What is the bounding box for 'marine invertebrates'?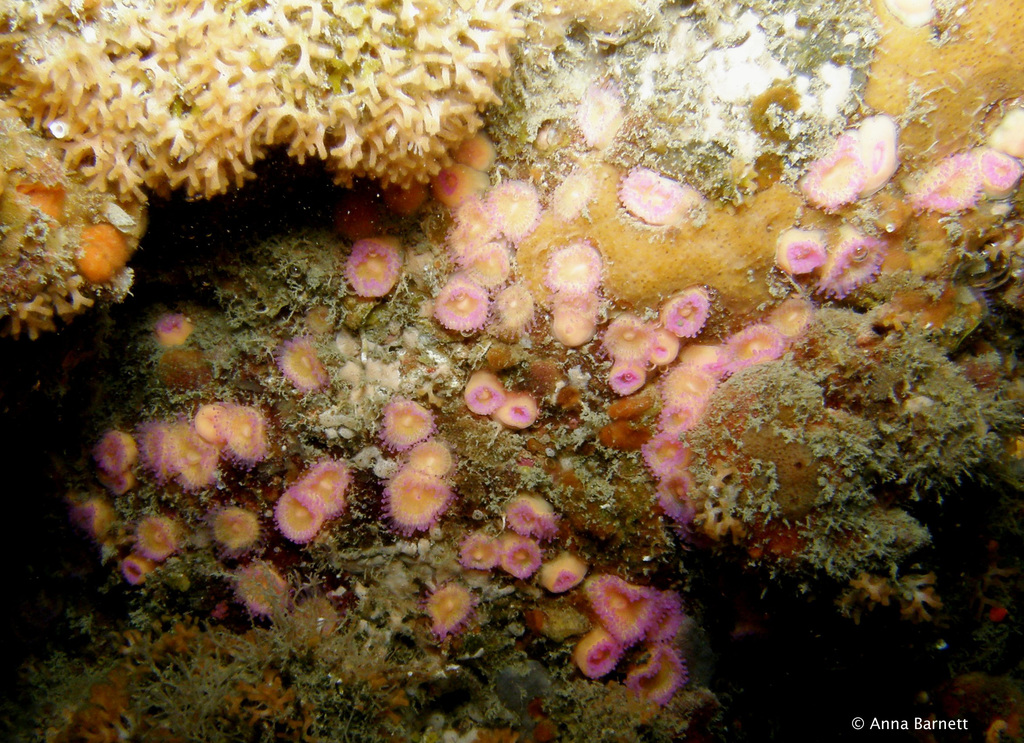
{"left": 169, "top": 402, "right": 235, "bottom": 506}.
